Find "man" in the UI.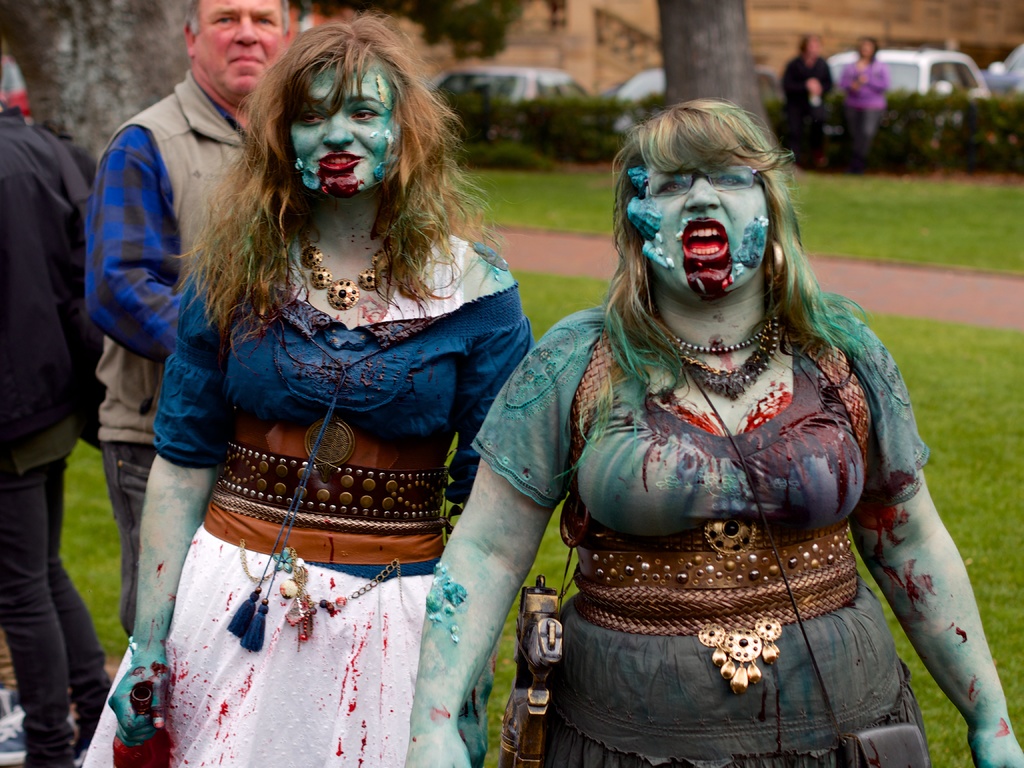
UI element at (left=0, top=104, right=116, bottom=767).
